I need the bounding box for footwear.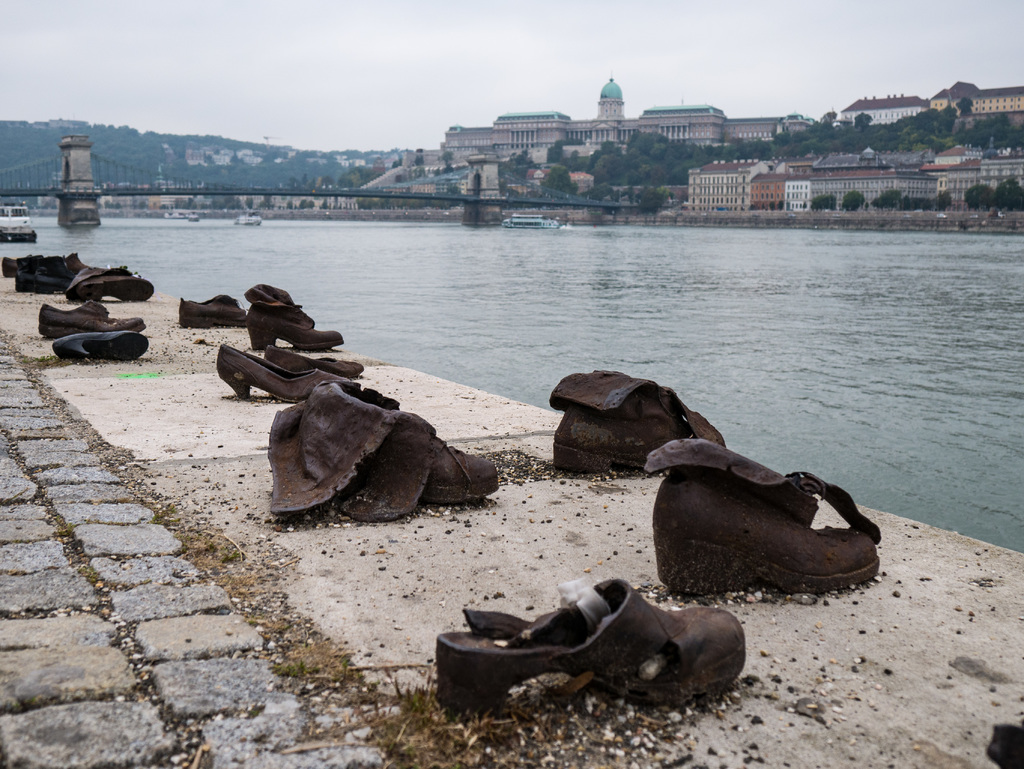
Here it is: (212,339,339,400).
